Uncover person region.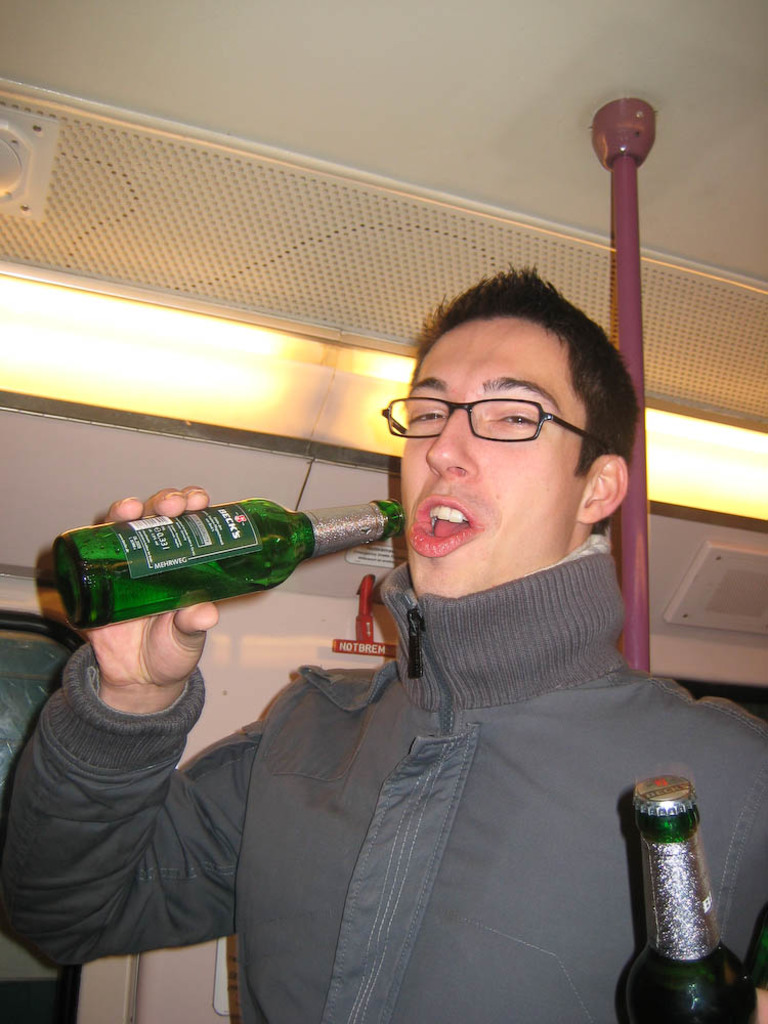
Uncovered: pyautogui.locateOnScreen(0, 269, 767, 1023).
